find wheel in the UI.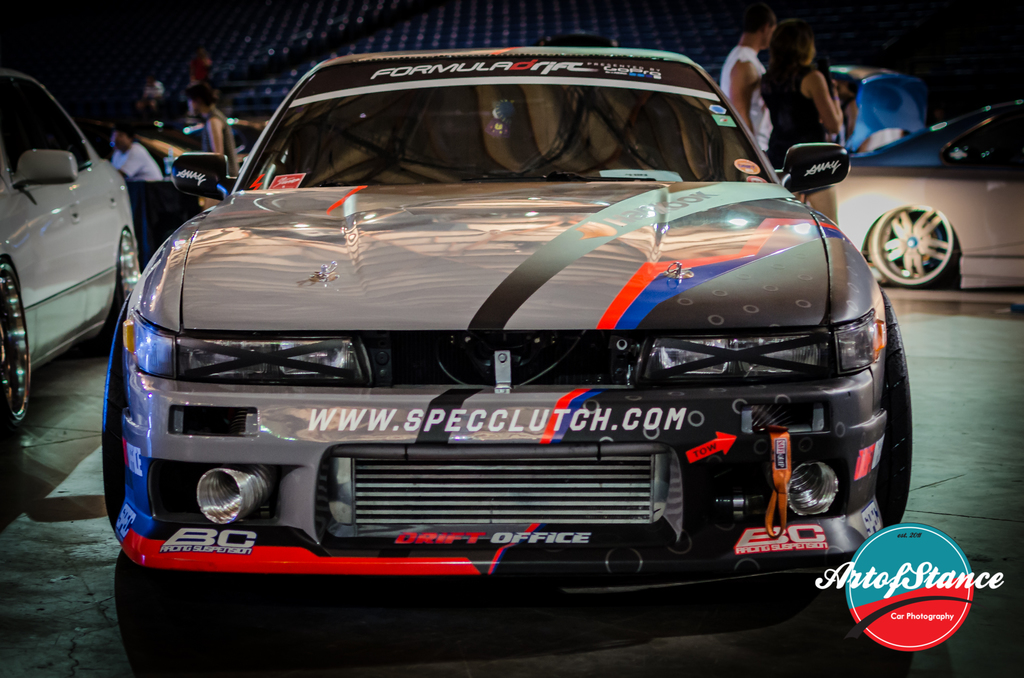
UI element at [left=113, top=229, right=143, bottom=335].
